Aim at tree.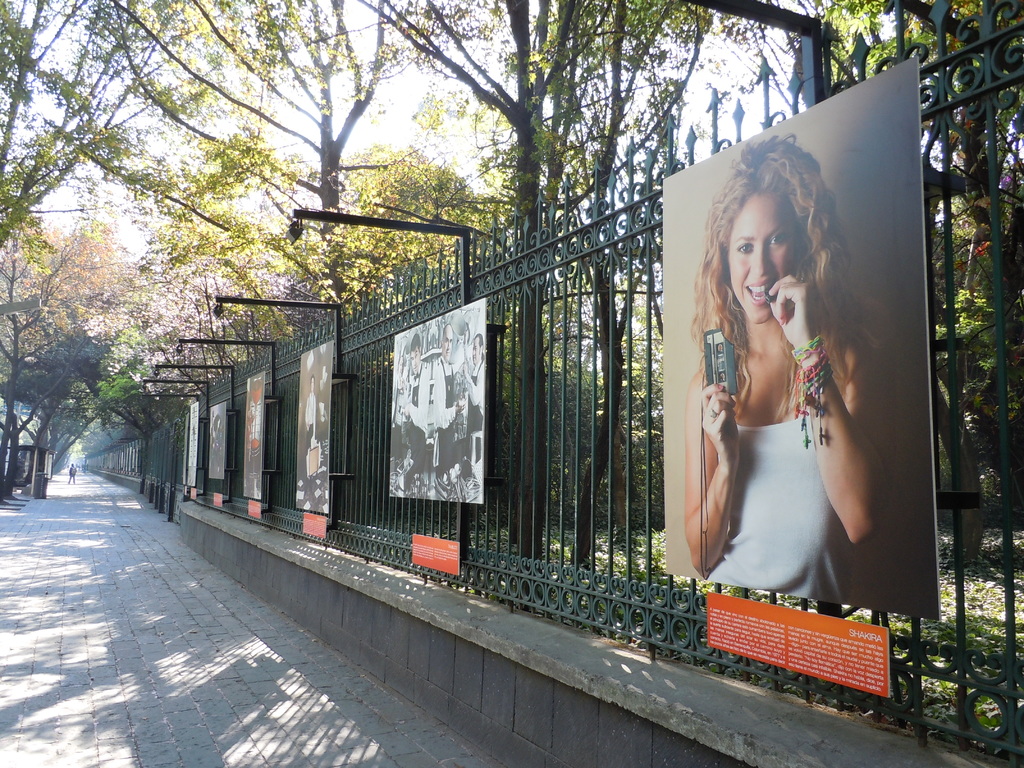
Aimed at bbox=[0, 204, 115, 492].
